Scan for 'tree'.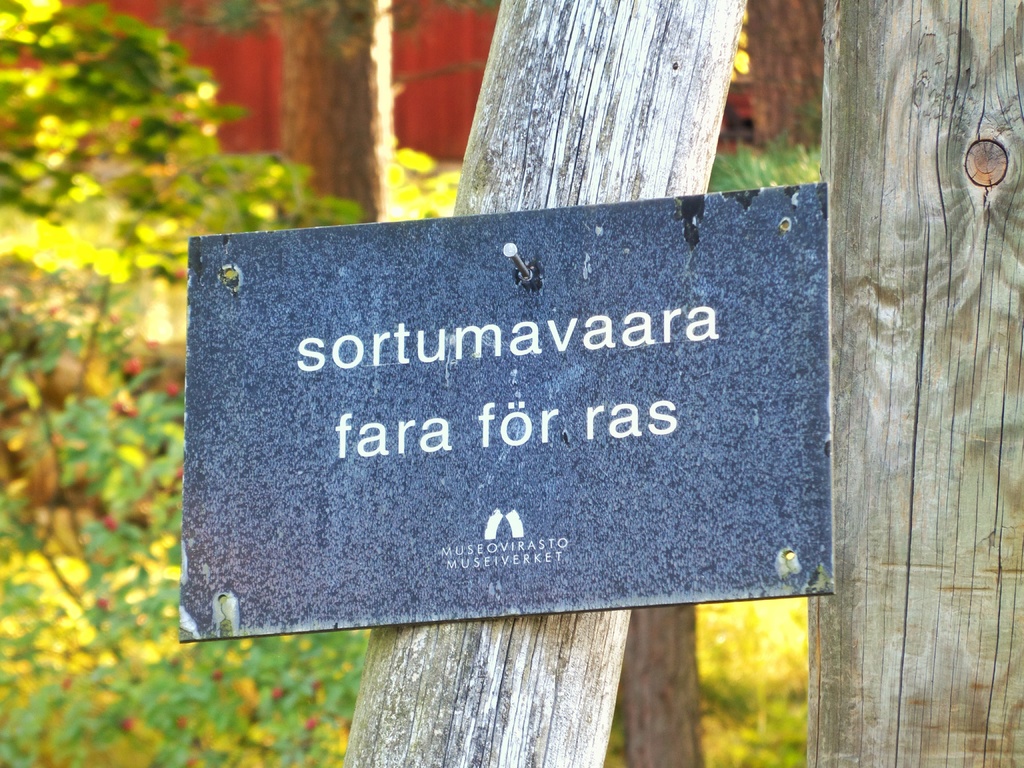
Scan result: rect(324, 0, 824, 767).
